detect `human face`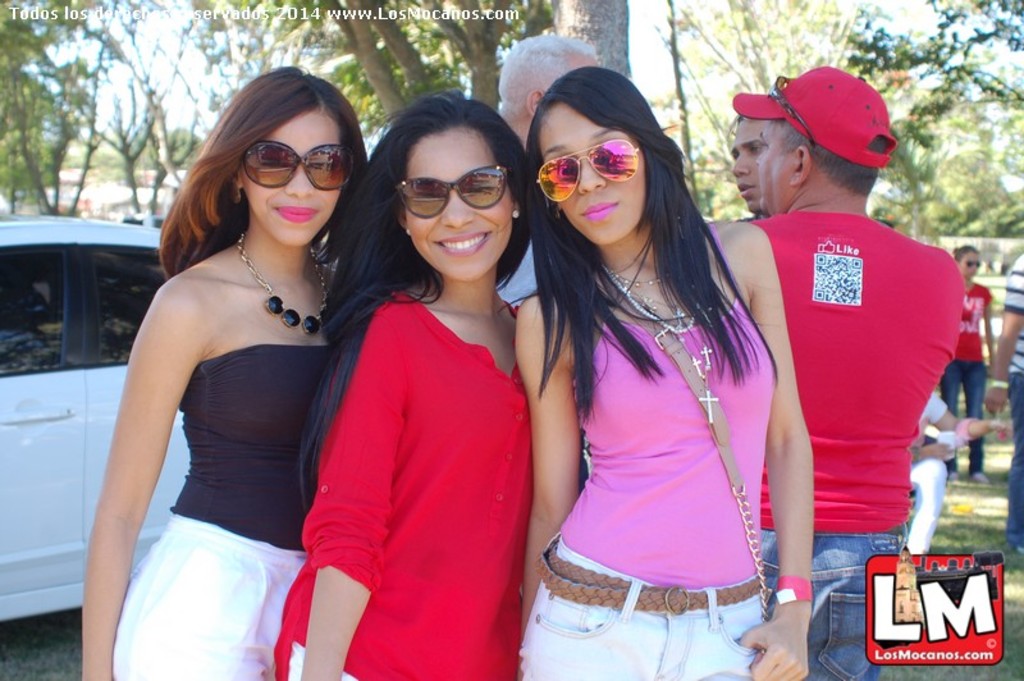
[x1=539, y1=101, x2=648, y2=246]
